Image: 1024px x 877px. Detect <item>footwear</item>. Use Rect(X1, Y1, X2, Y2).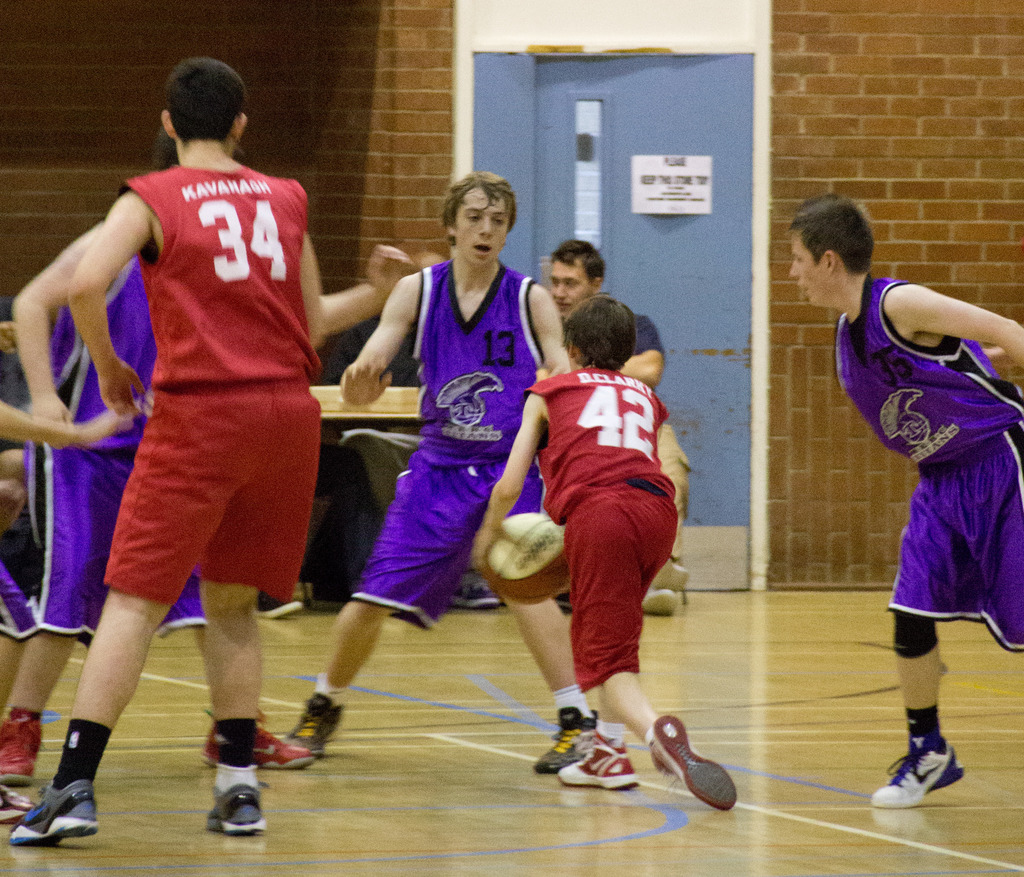
Rect(3, 707, 44, 779).
